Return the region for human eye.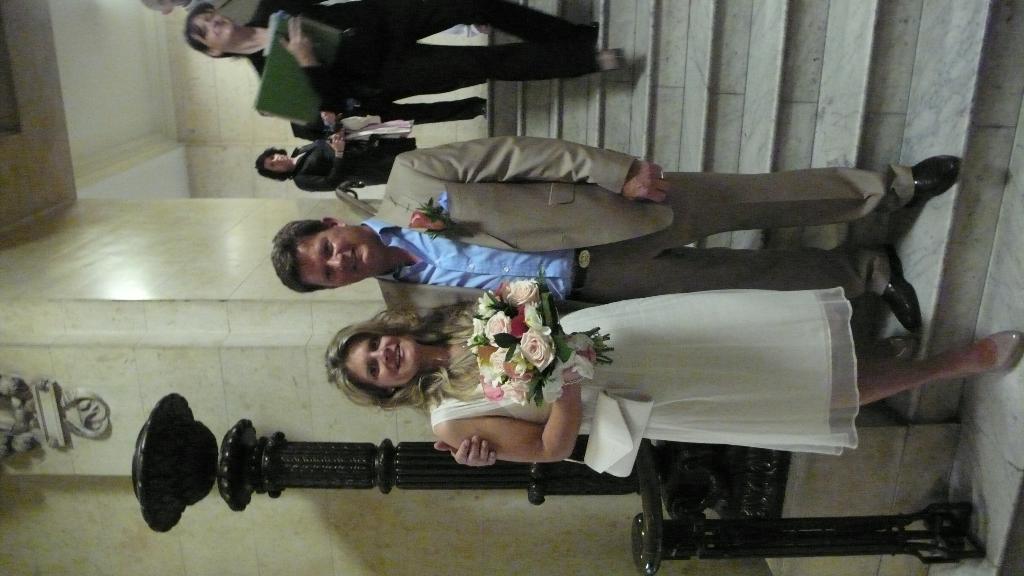
368 358 380 380.
